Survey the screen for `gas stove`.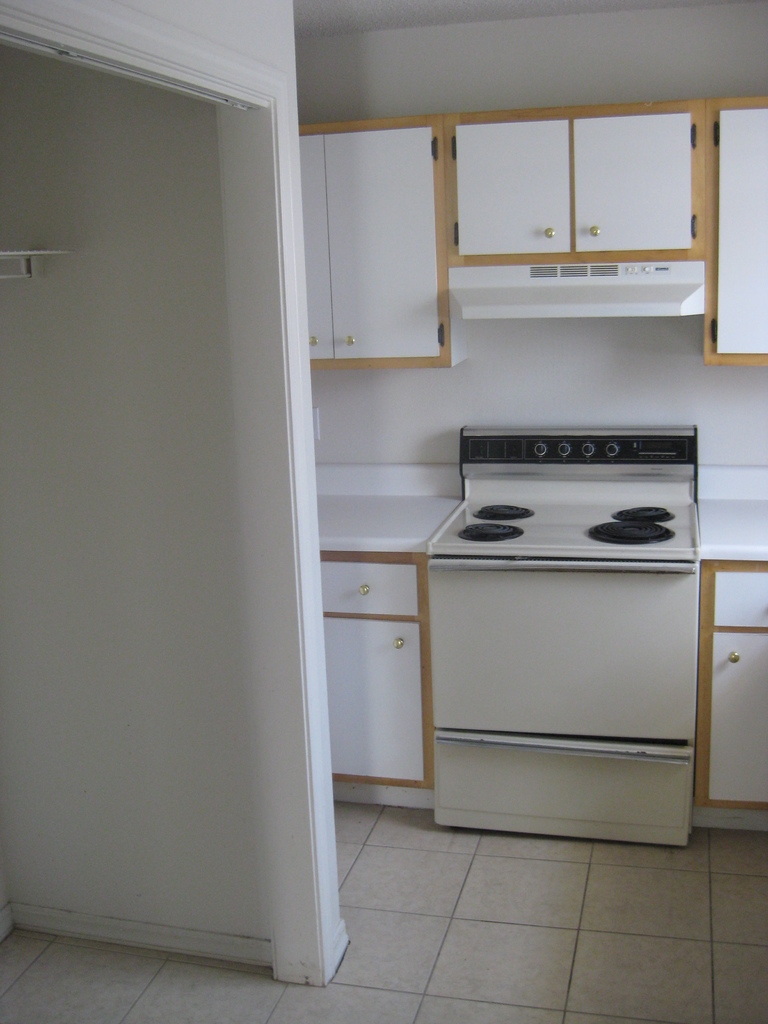
Survey found: bbox(432, 491, 700, 548).
